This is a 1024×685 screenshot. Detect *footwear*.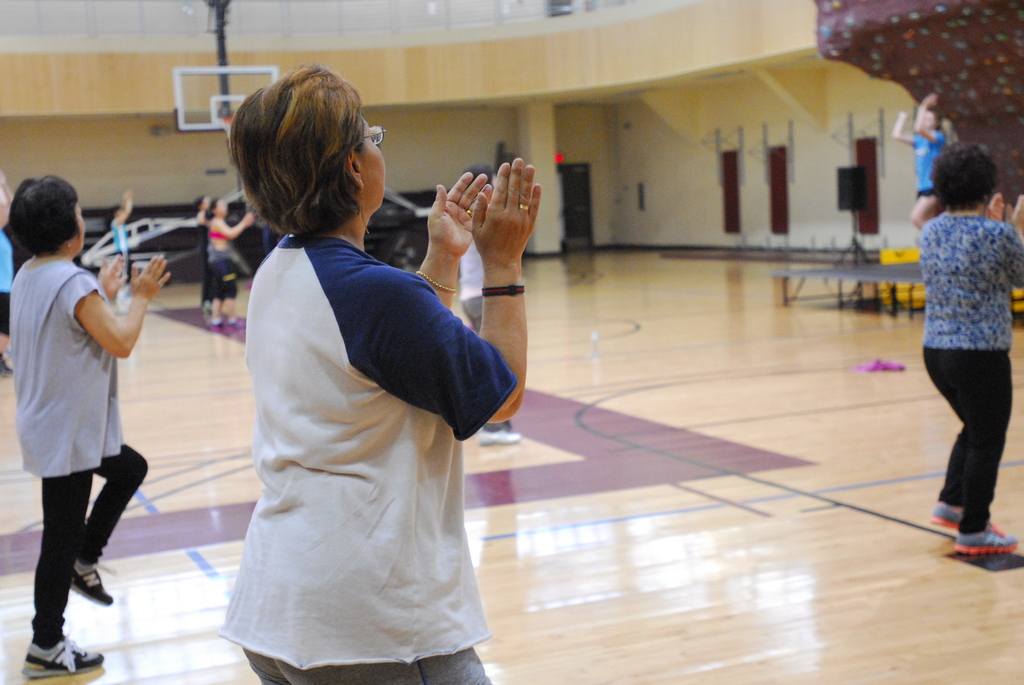
box(24, 644, 102, 679).
